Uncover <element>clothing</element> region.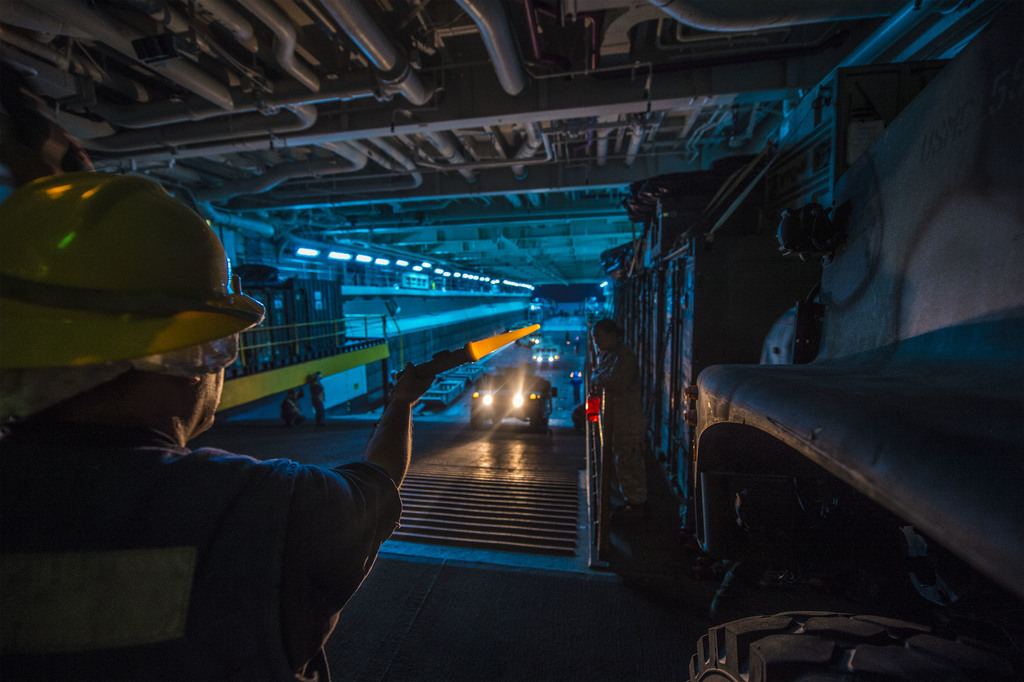
Uncovered: pyautogui.locateOnScreen(0, 418, 406, 681).
